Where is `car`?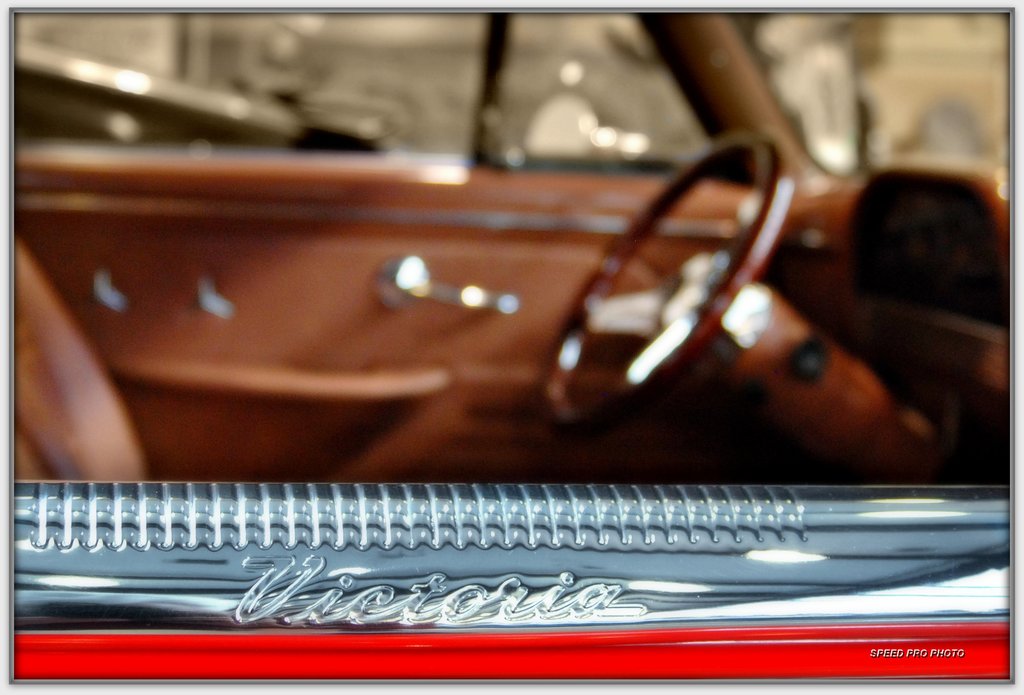
14,15,1009,483.
